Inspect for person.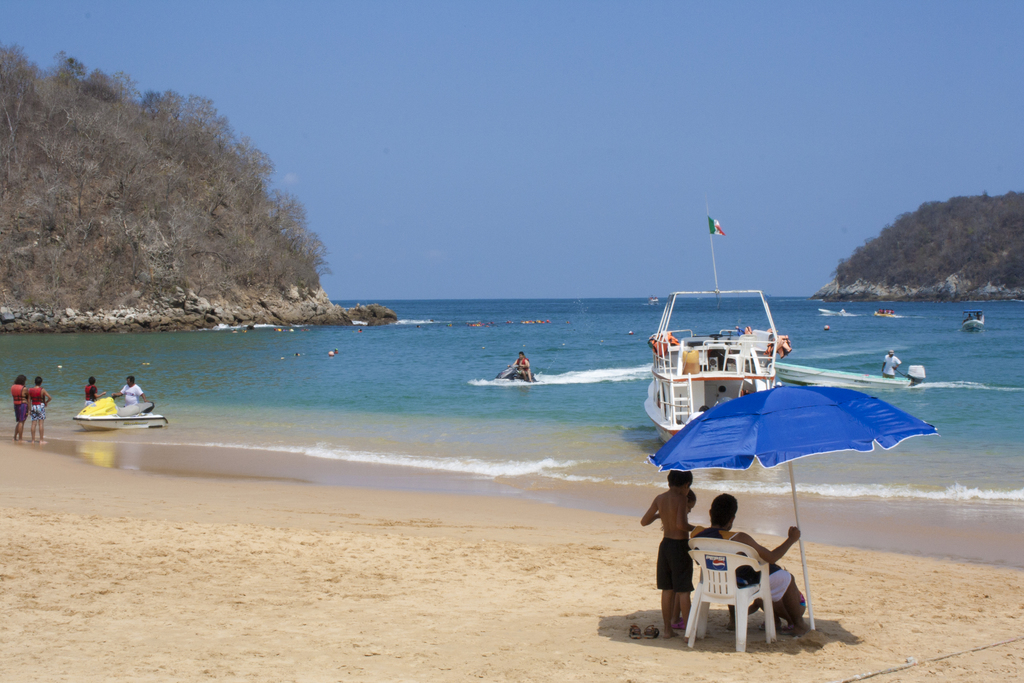
Inspection: 26, 372, 54, 440.
